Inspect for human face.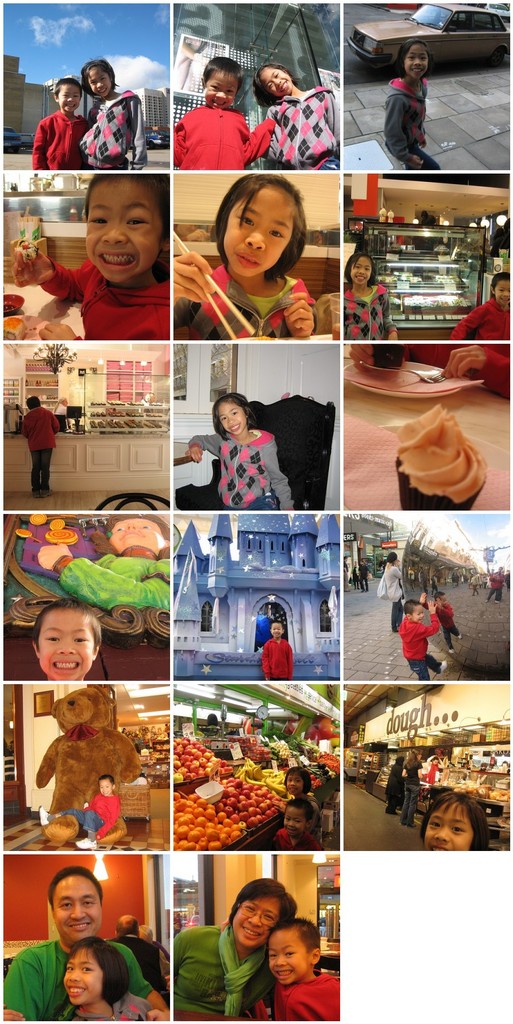
Inspection: [left=494, top=280, right=512, bottom=308].
